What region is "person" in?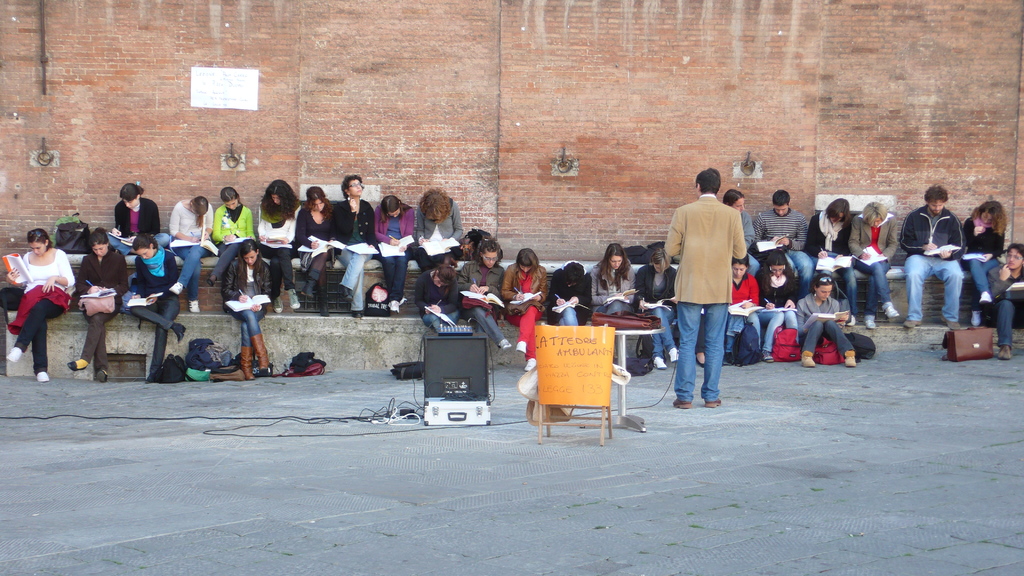
795 271 860 369.
